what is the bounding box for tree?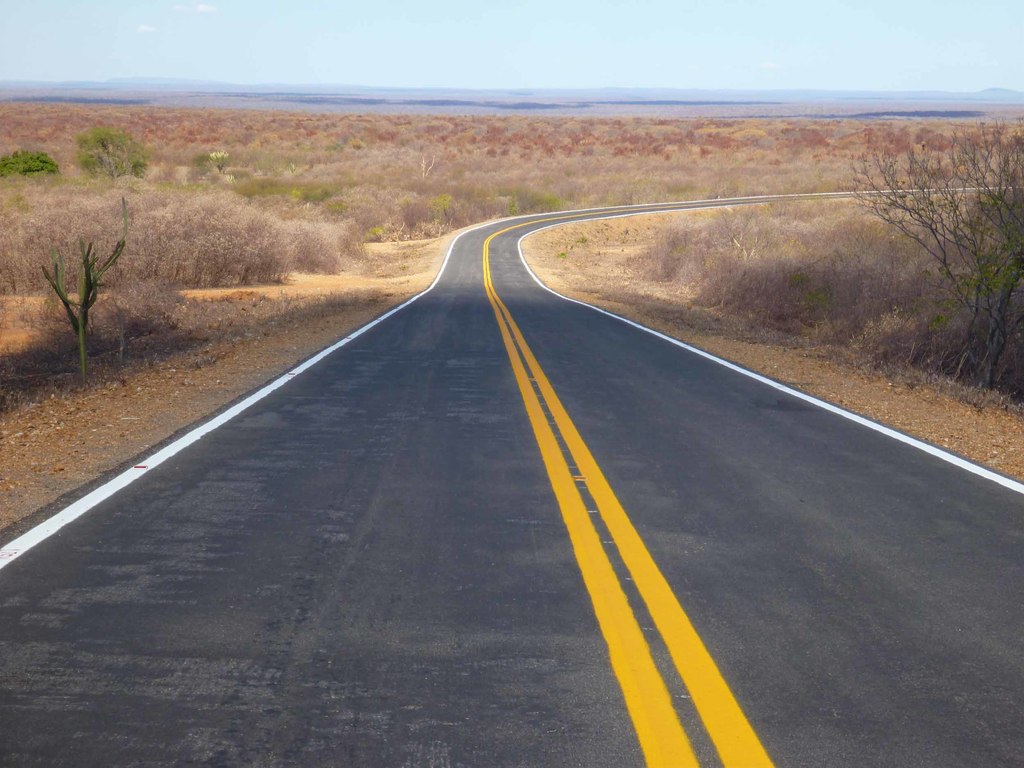
(68,122,154,180).
